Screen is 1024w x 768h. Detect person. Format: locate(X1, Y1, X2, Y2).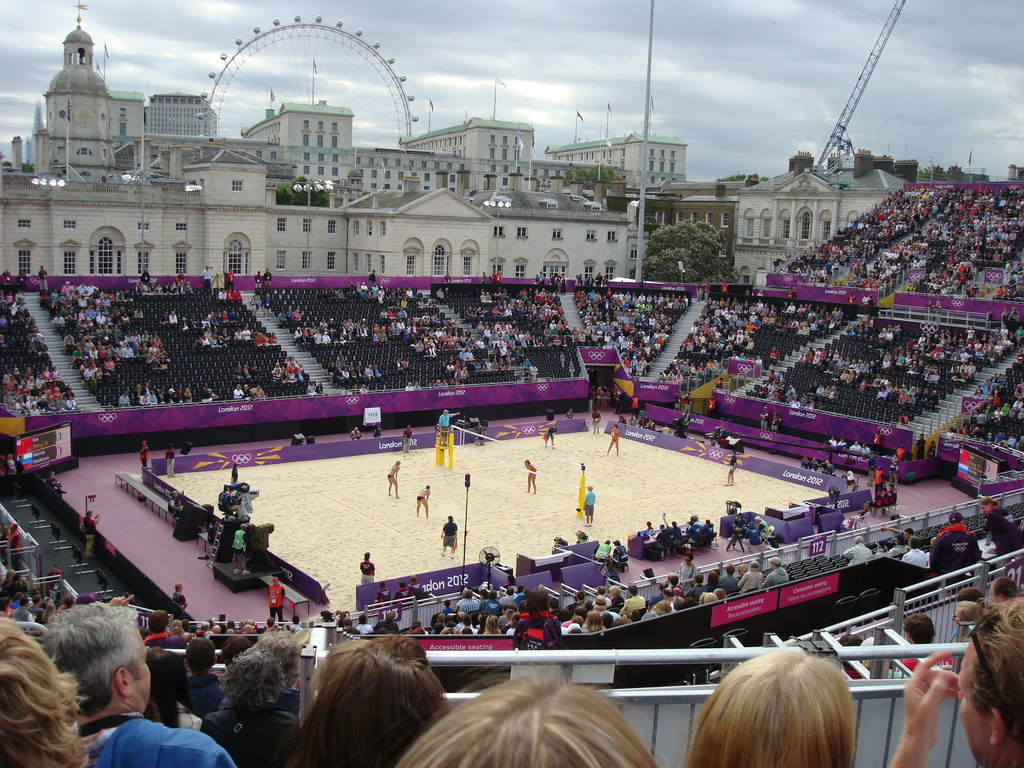
locate(897, 613, 952, 673).
